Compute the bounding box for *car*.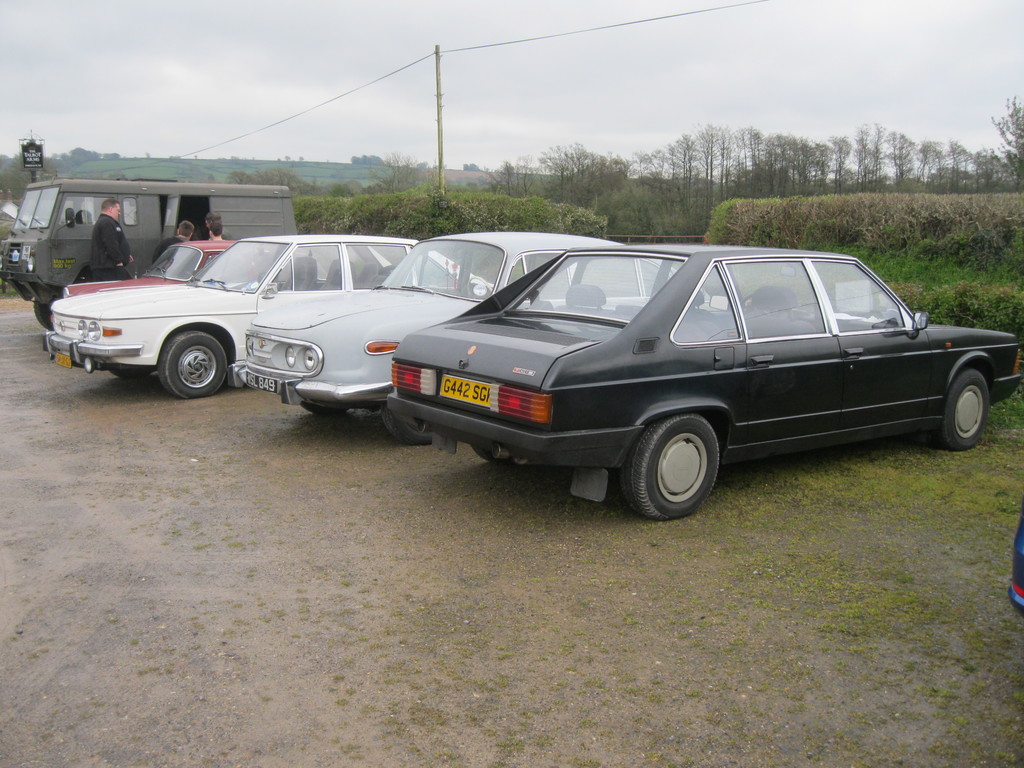
detection(235, 239, 679, 445).
